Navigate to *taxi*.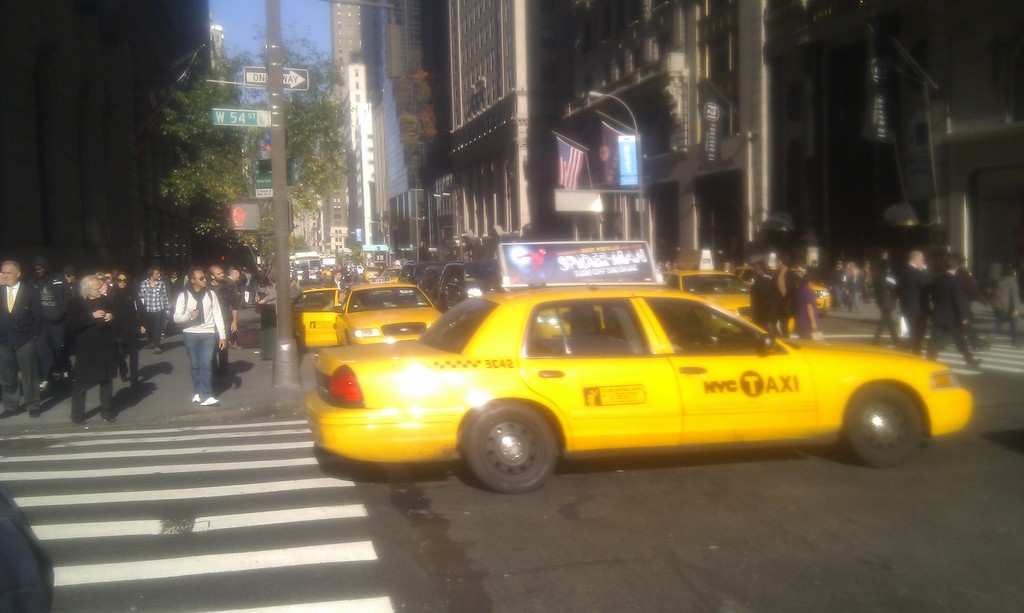
Navigation target: x1=335, y1=275, x2=440, y2=351.
